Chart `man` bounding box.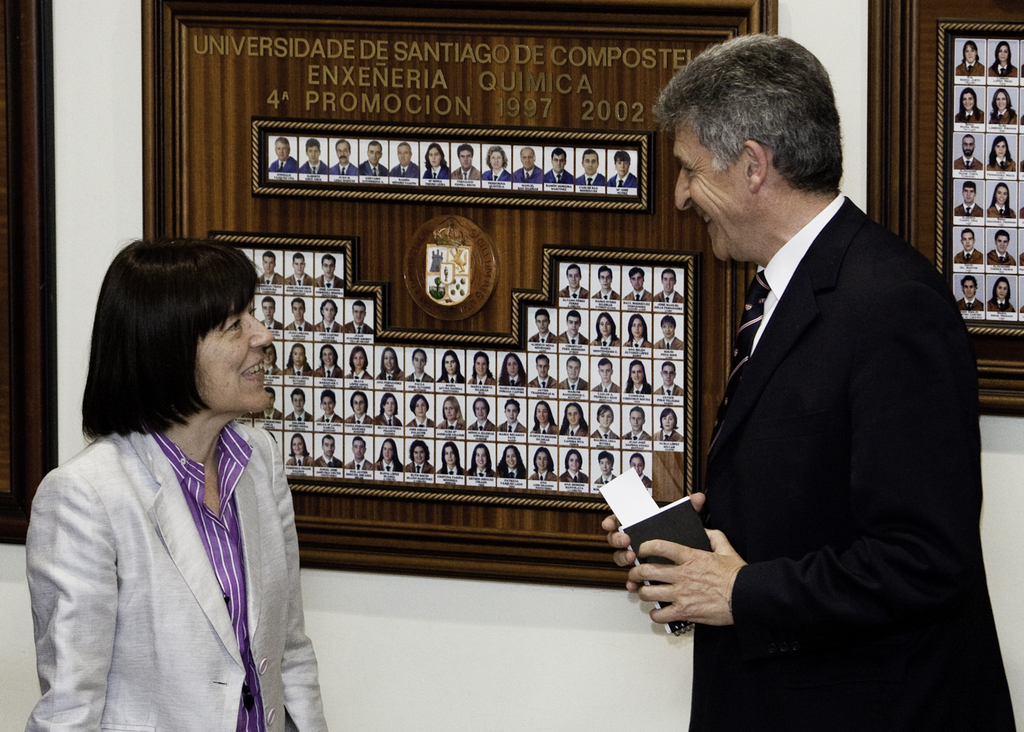
Charted: x1=317, y1=436, x2=341, y2=465.
